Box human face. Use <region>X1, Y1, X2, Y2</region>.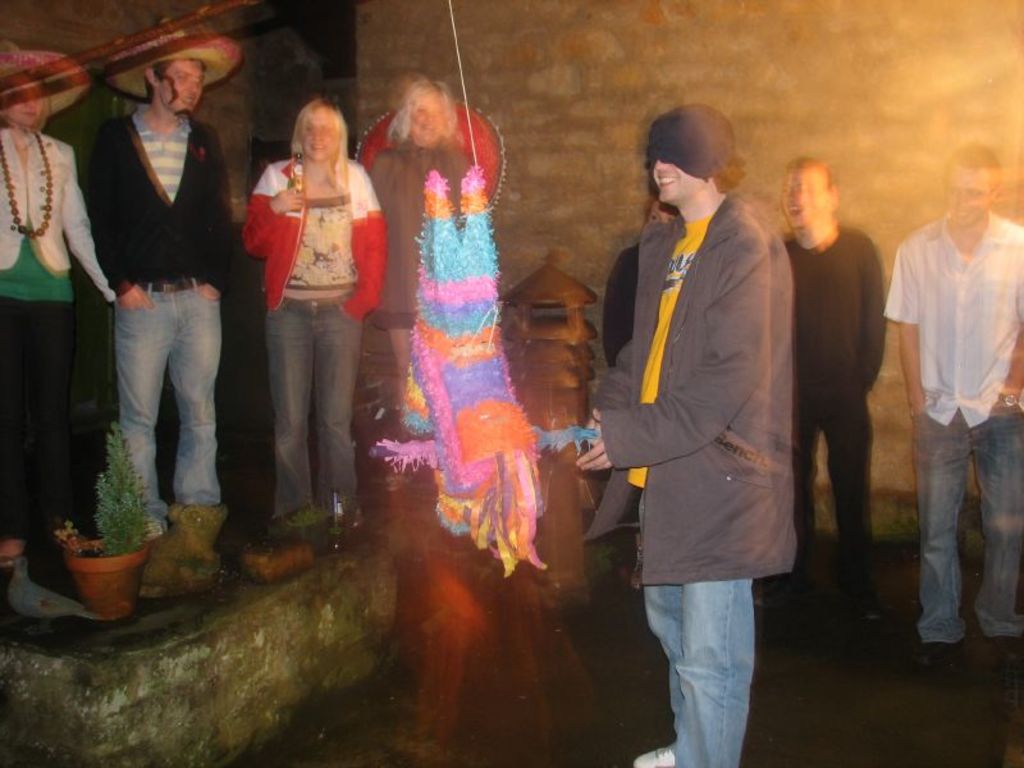
<region>303, 114, 340, 159</region>.
